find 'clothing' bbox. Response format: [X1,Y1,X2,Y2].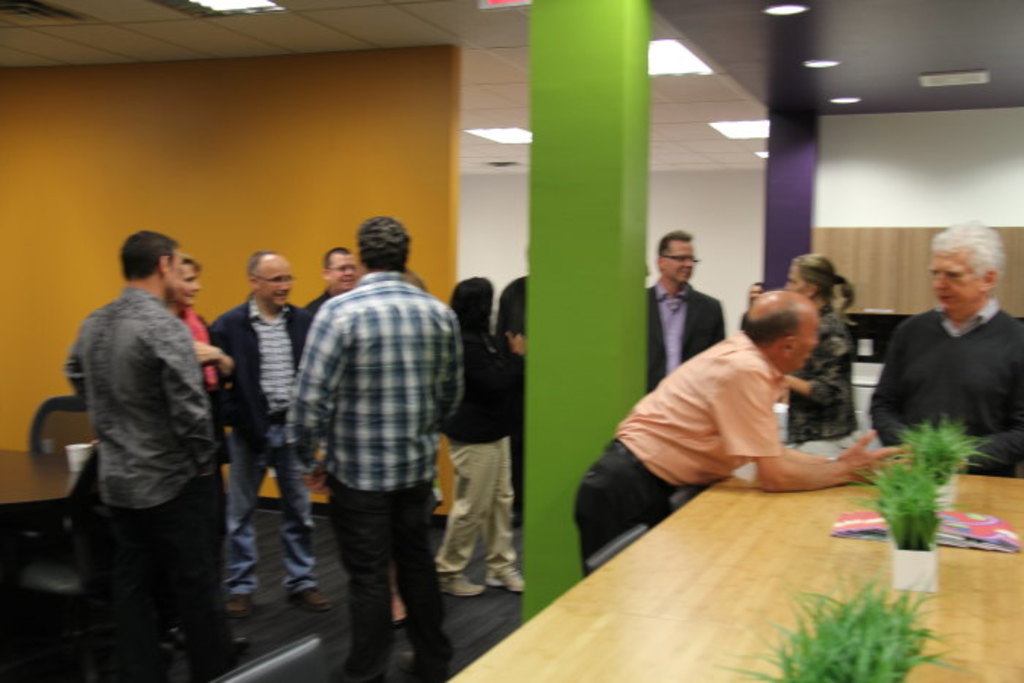
[133,273,470,664].
